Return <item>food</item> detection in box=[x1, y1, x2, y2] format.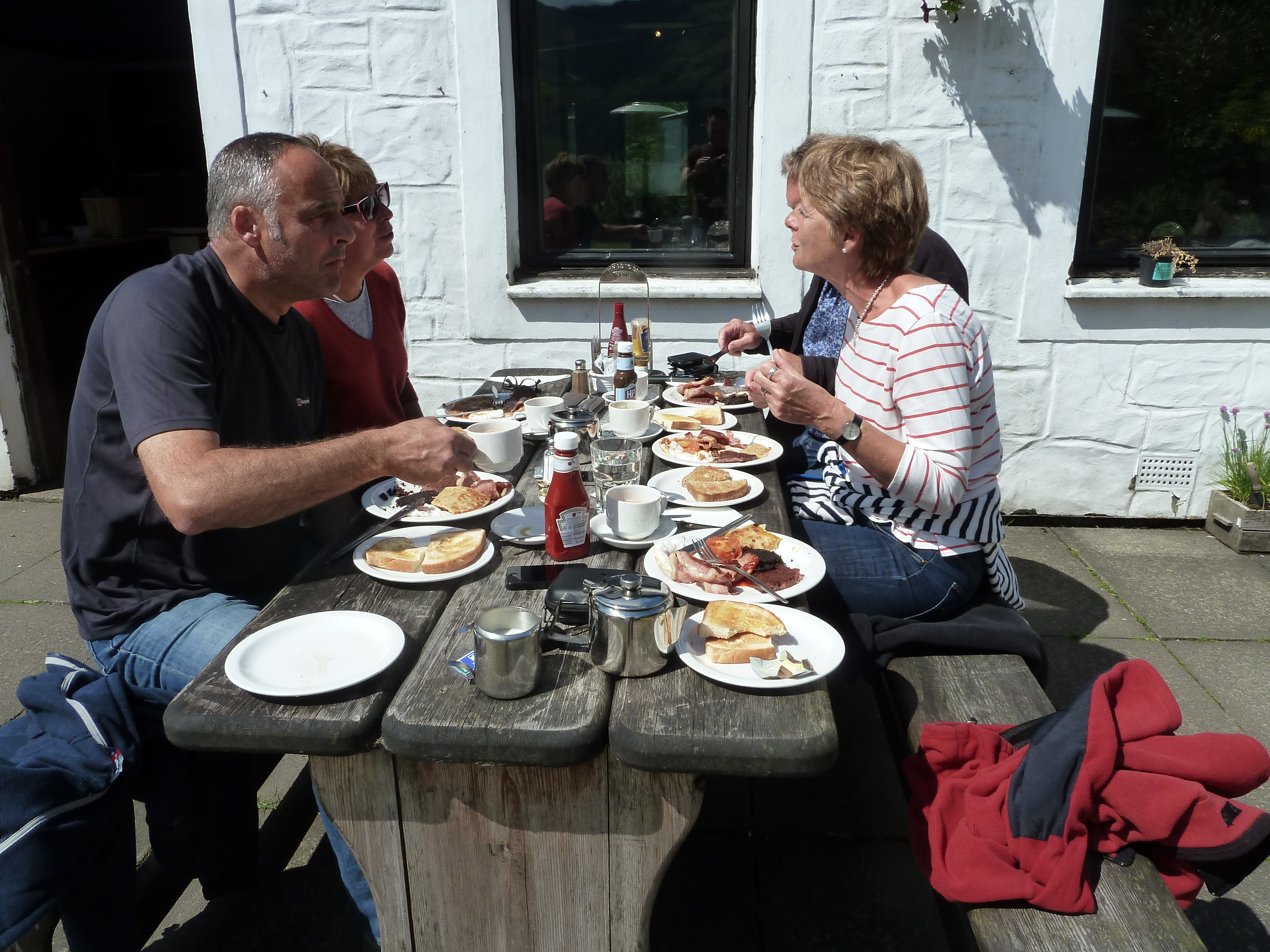
box=[207, 128, 229, 136].
